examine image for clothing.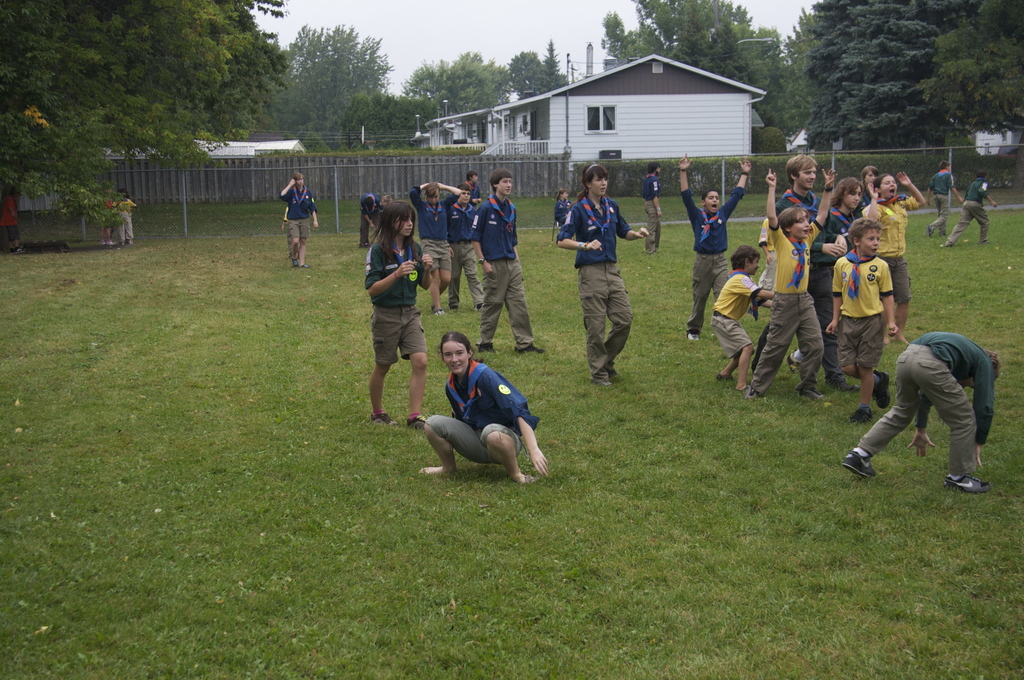
Examination result: 282 208 294 253.
